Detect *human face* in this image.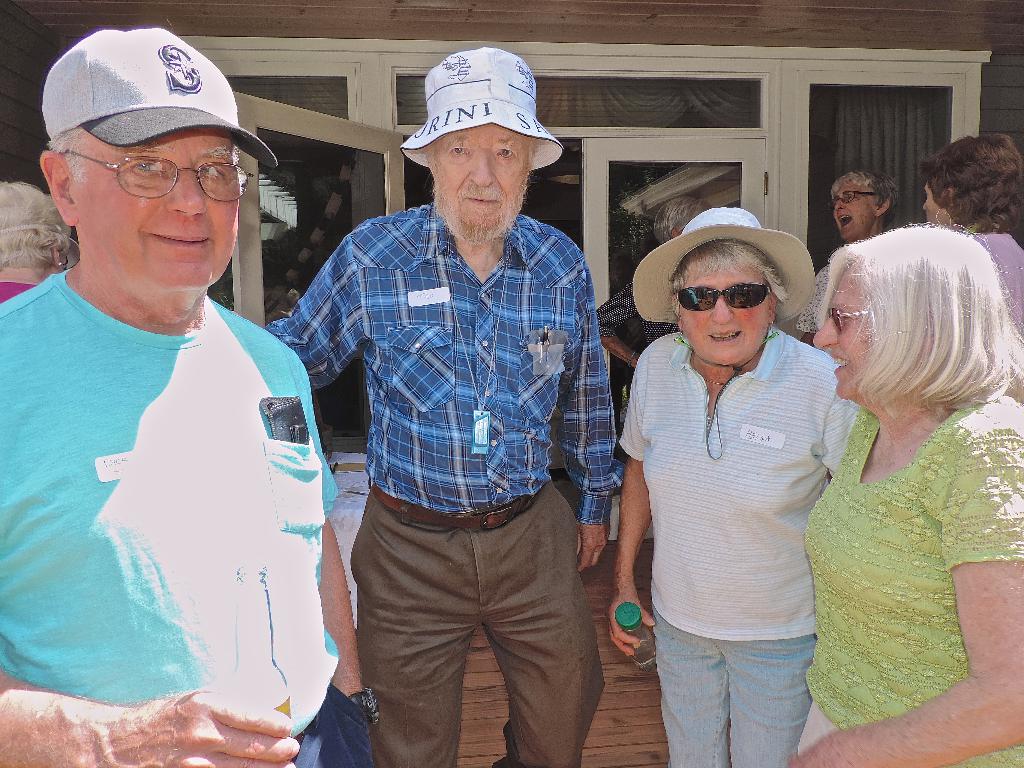
Detection: (922, 183, 947, 224).
